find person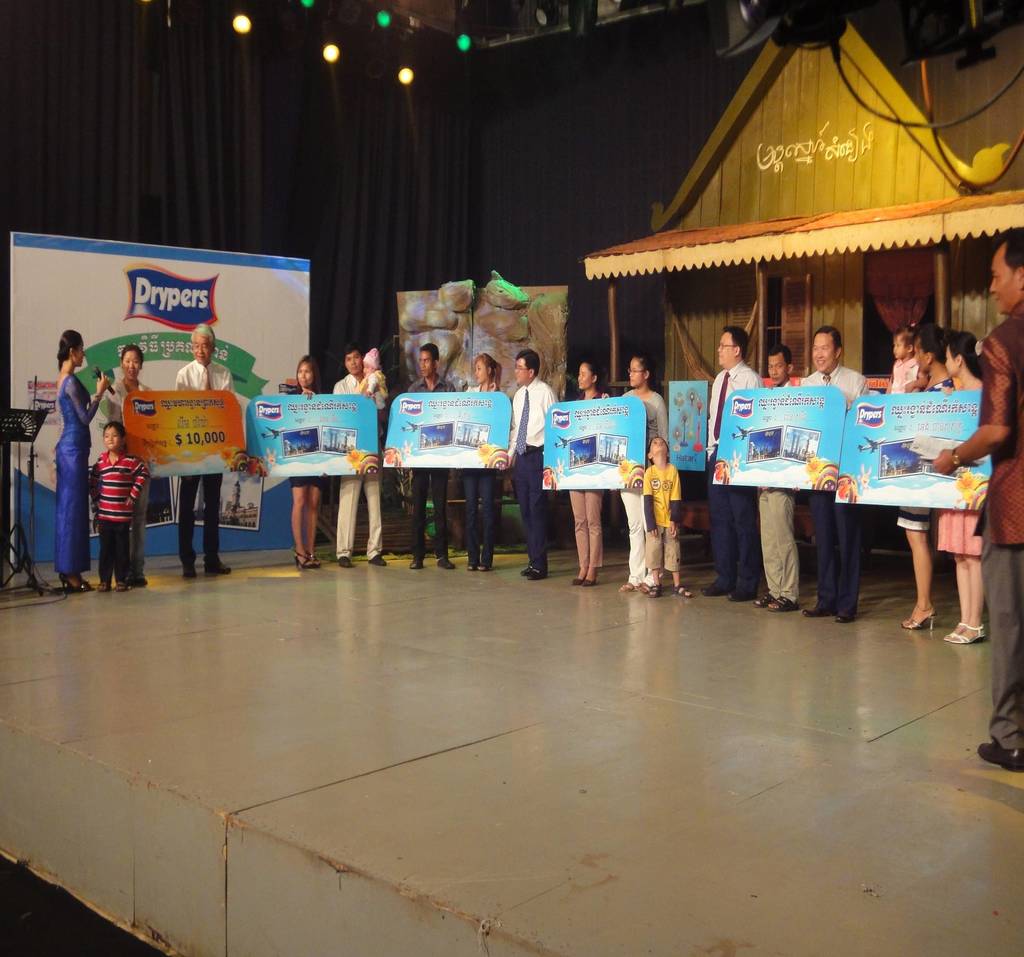
[x1=568, y1=354, x2=612, y2=585]
